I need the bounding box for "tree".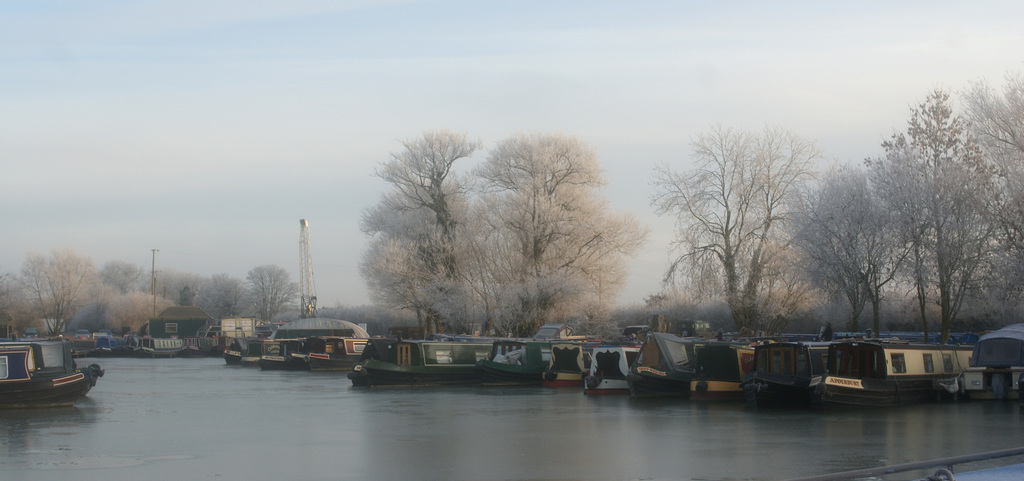
Here it is: [x1=106, y1=291, x2=163, y2=334].
